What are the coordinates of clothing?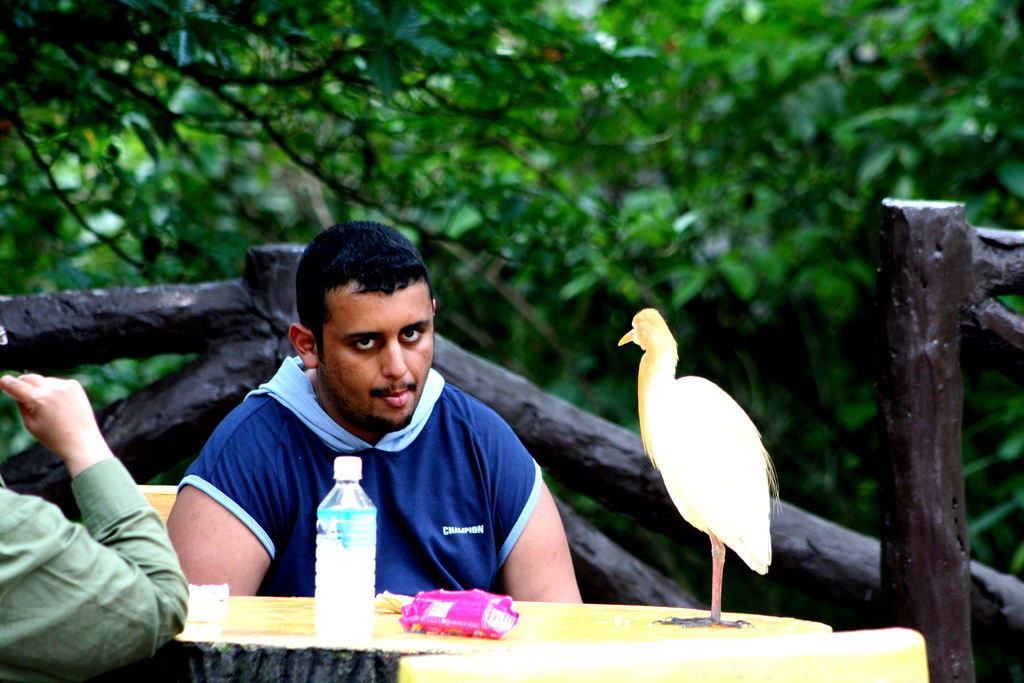
166:314:554:600.
